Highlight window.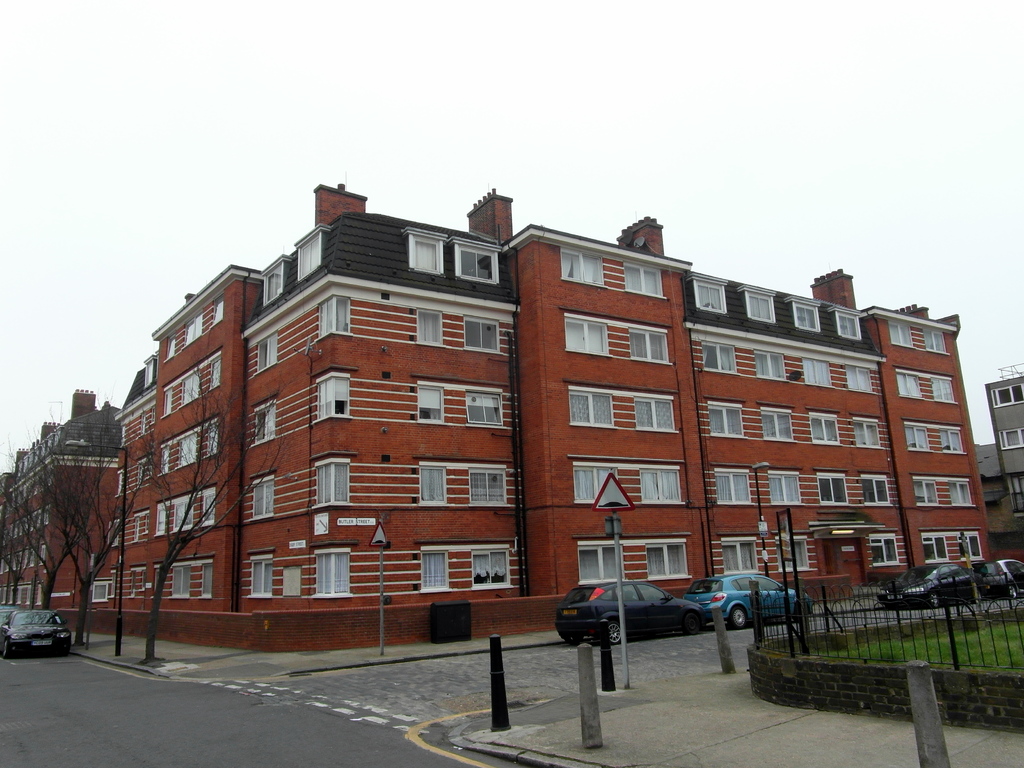
Highlighted region: [950,564,967,579].
